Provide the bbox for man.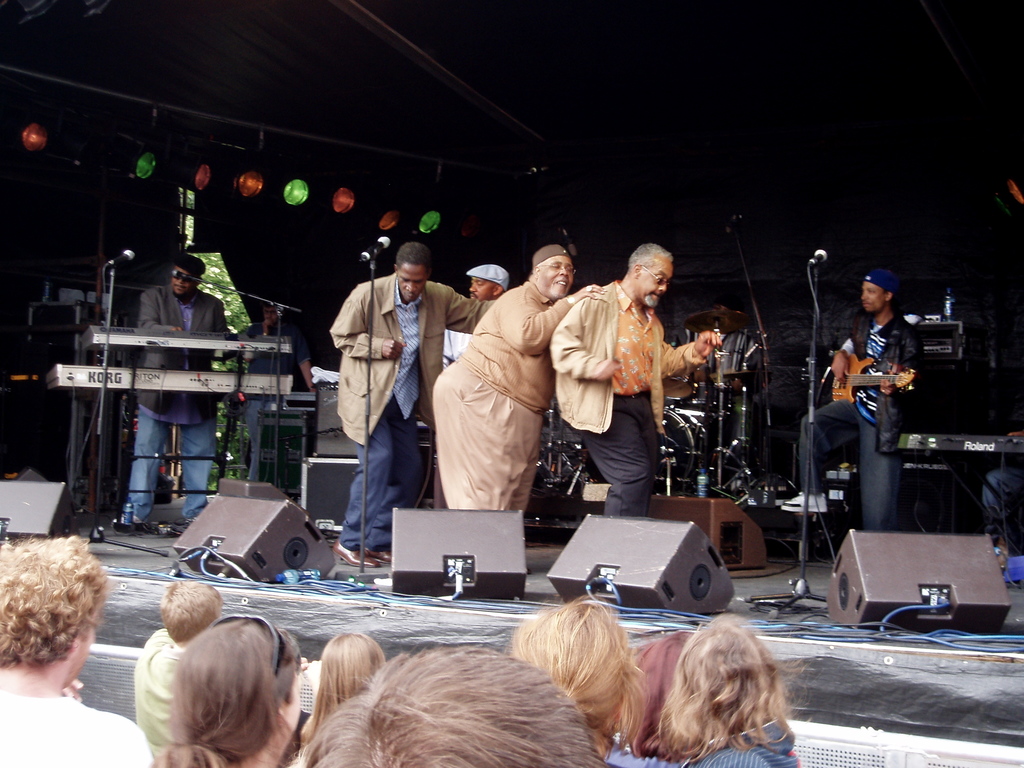
432:242:578:511.
